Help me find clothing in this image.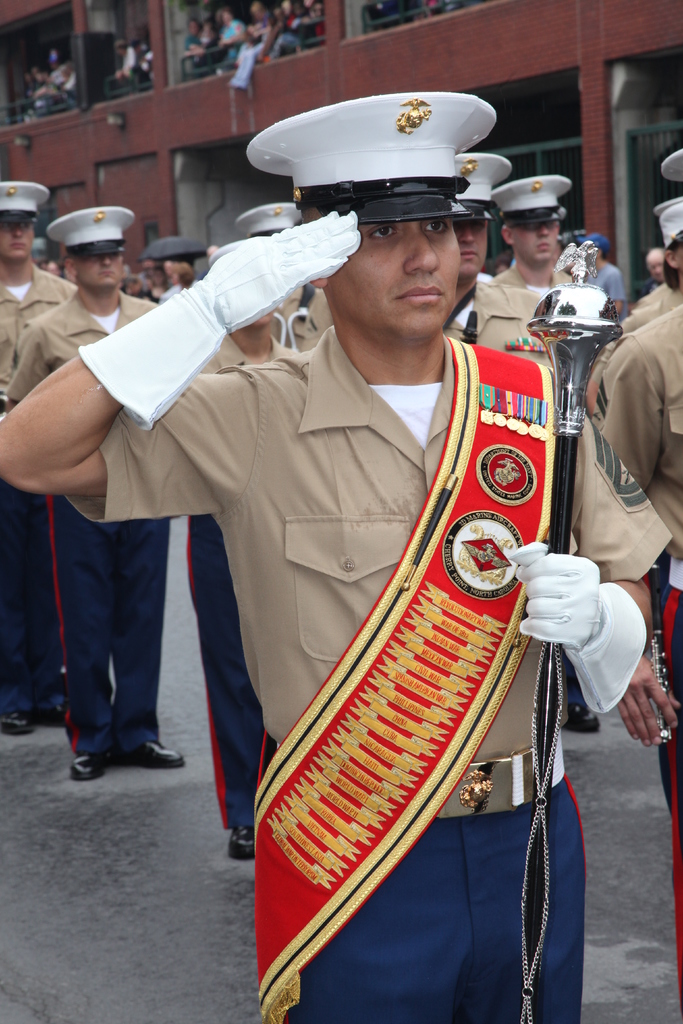
Found it: rect(586, 259, 616, 299).
